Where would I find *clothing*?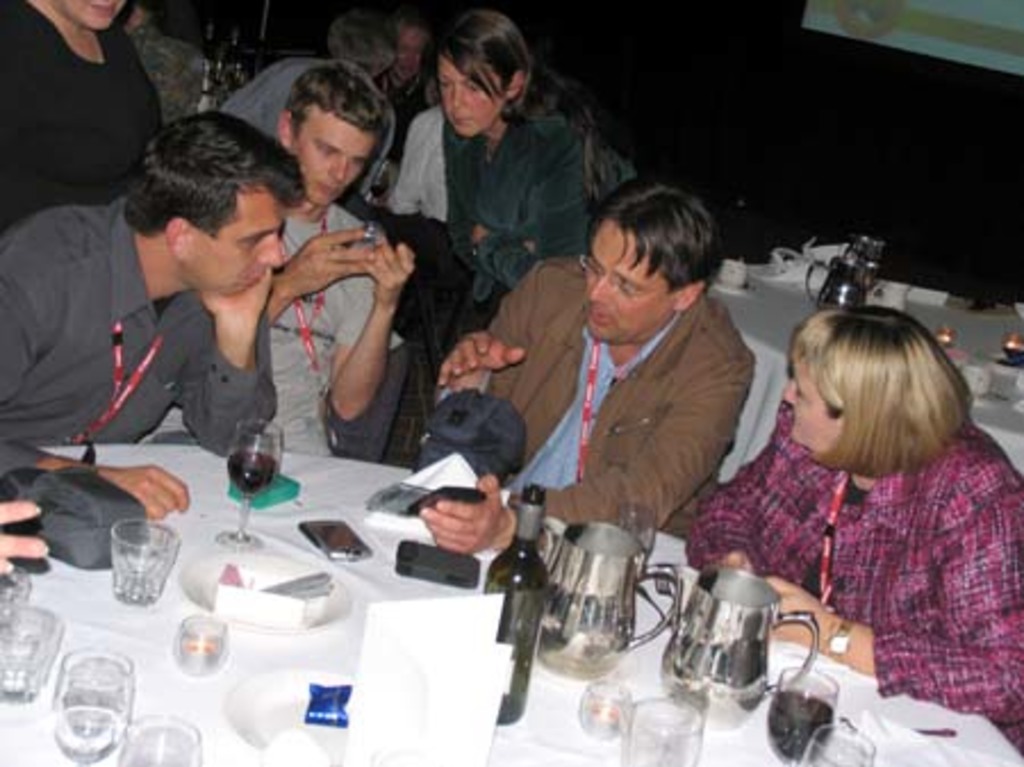
At bbox(214, 59, 341, 148).
